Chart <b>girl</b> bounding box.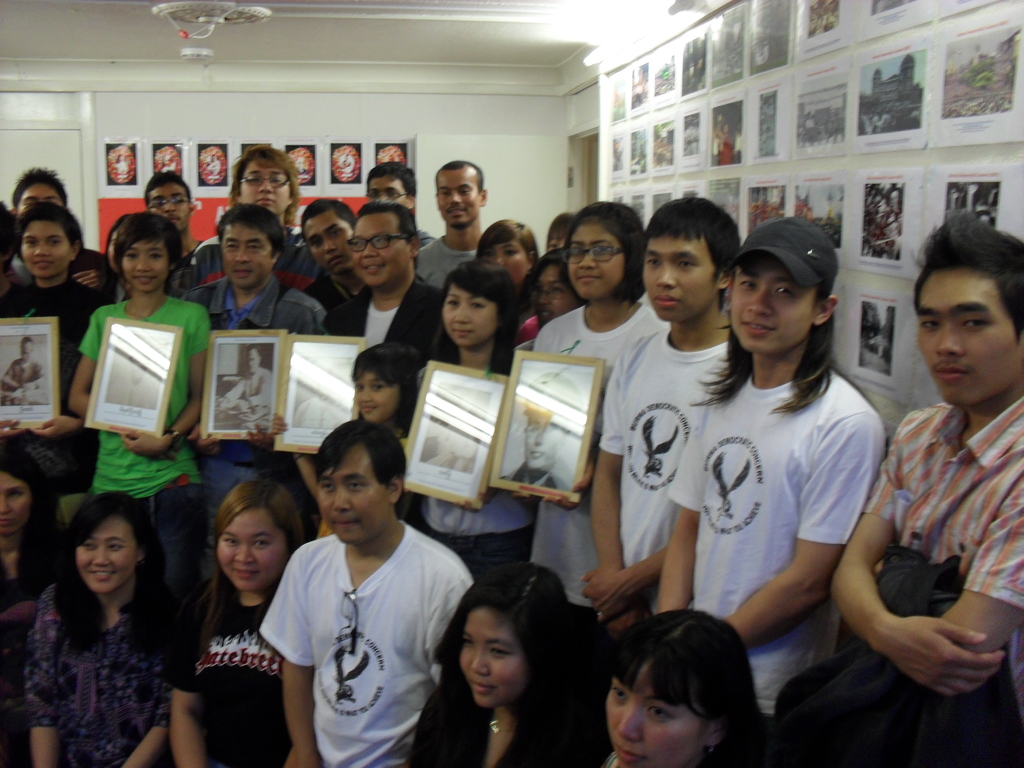
Charted: bbox(0, 198, 111, 495).
